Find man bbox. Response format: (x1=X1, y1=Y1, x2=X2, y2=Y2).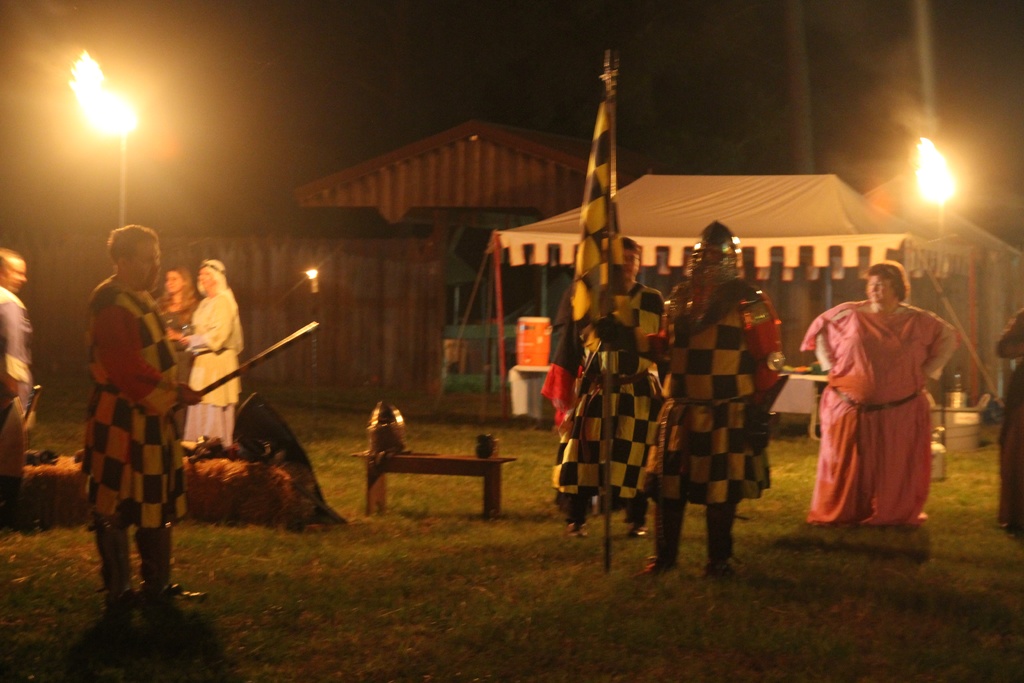
(x1=170, y1=259, x2=244, y2=447).
